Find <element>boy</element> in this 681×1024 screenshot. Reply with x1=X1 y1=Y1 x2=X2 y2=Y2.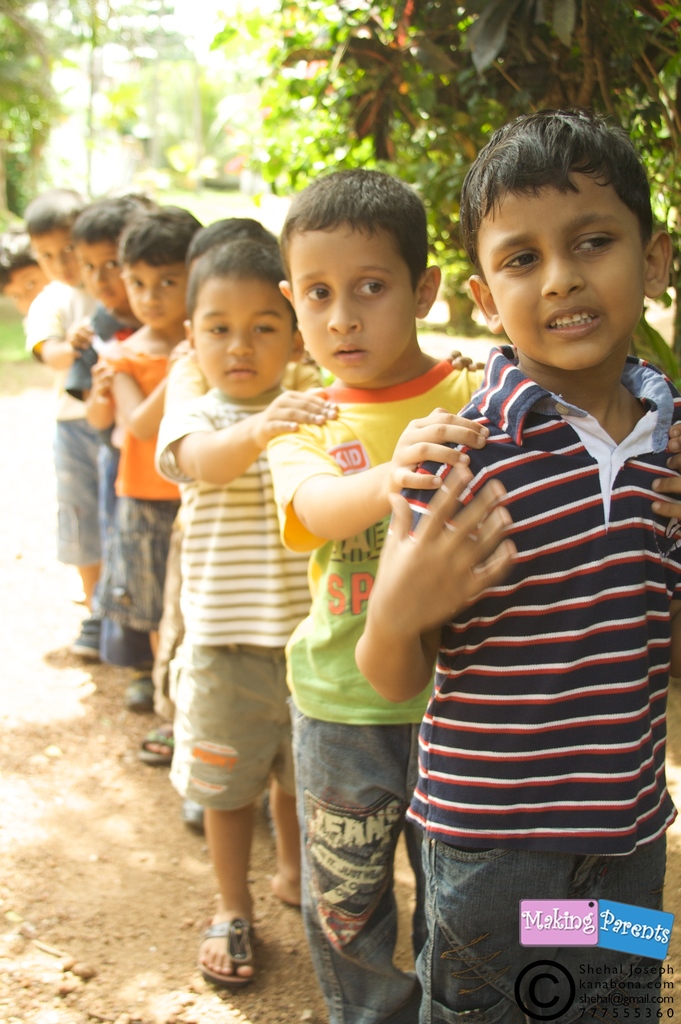
x1=61 y1=196 x2=147 y2=659.
